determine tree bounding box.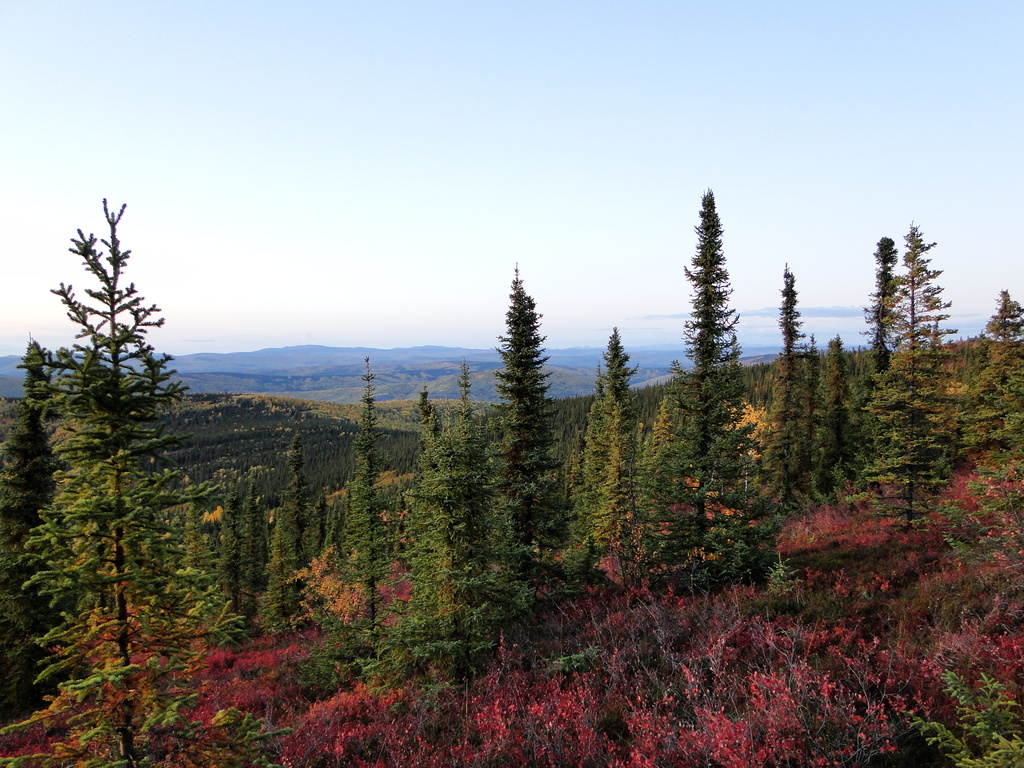
Determined: [281,422,309,591].
